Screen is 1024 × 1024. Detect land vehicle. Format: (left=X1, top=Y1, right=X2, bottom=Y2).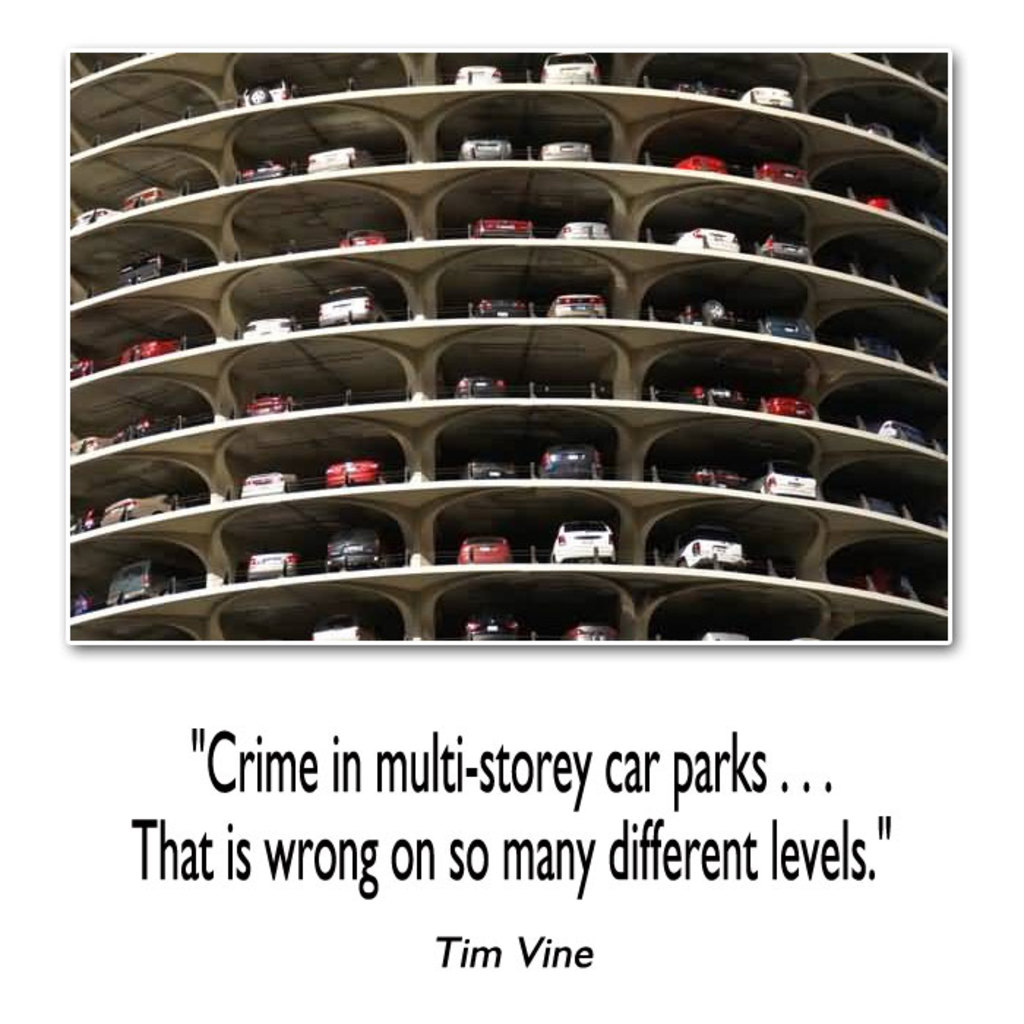
(left=246, top=319, right=295, bottom=334).
